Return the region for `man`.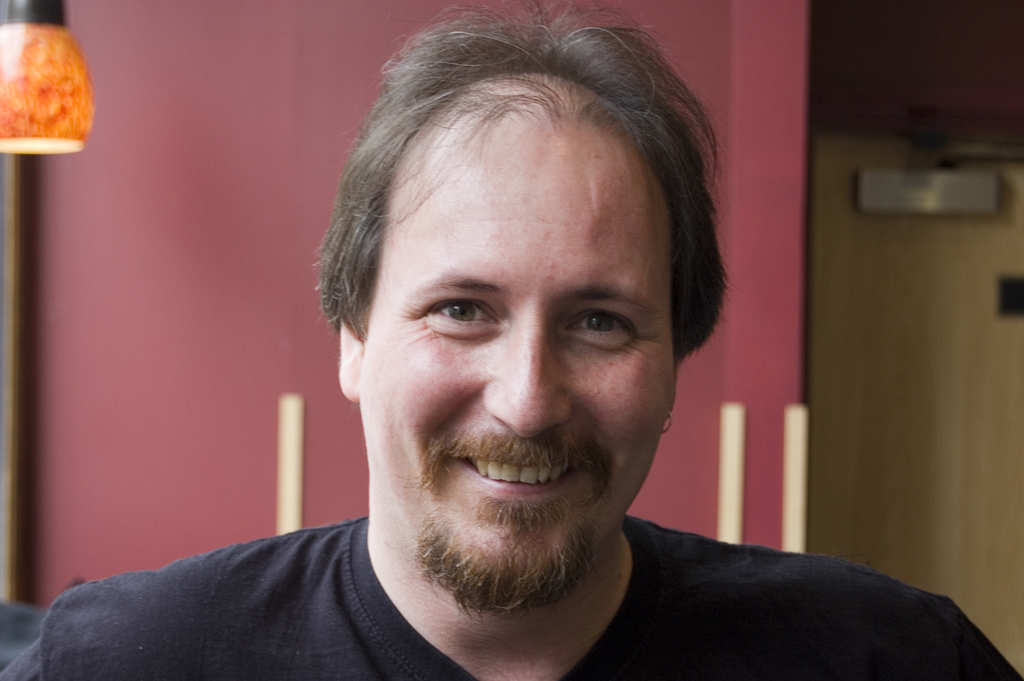
region(112, 18, 930, 680).
